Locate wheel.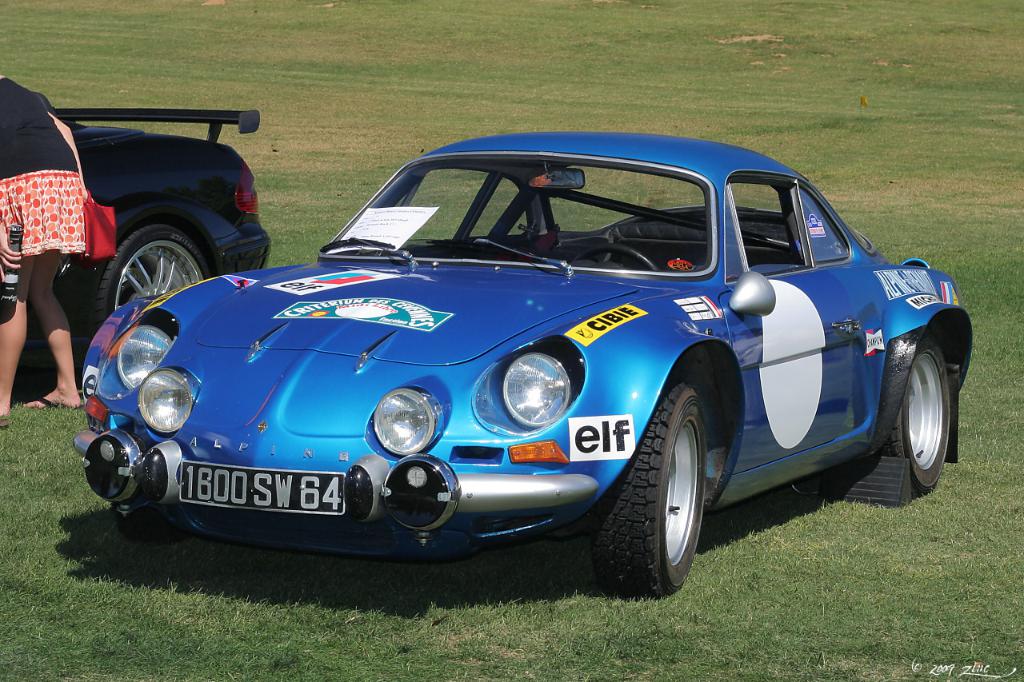
Bounding box: detection(605, 385, 722, 596).
